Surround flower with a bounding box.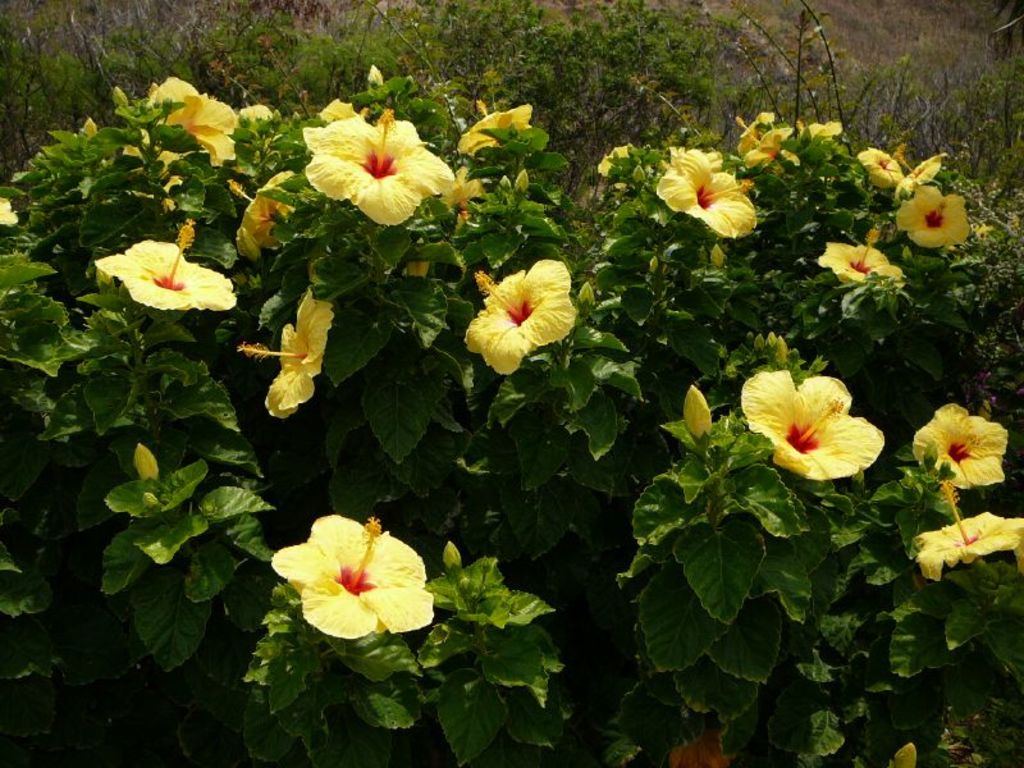
BBox(93, 215, 238, 311).
